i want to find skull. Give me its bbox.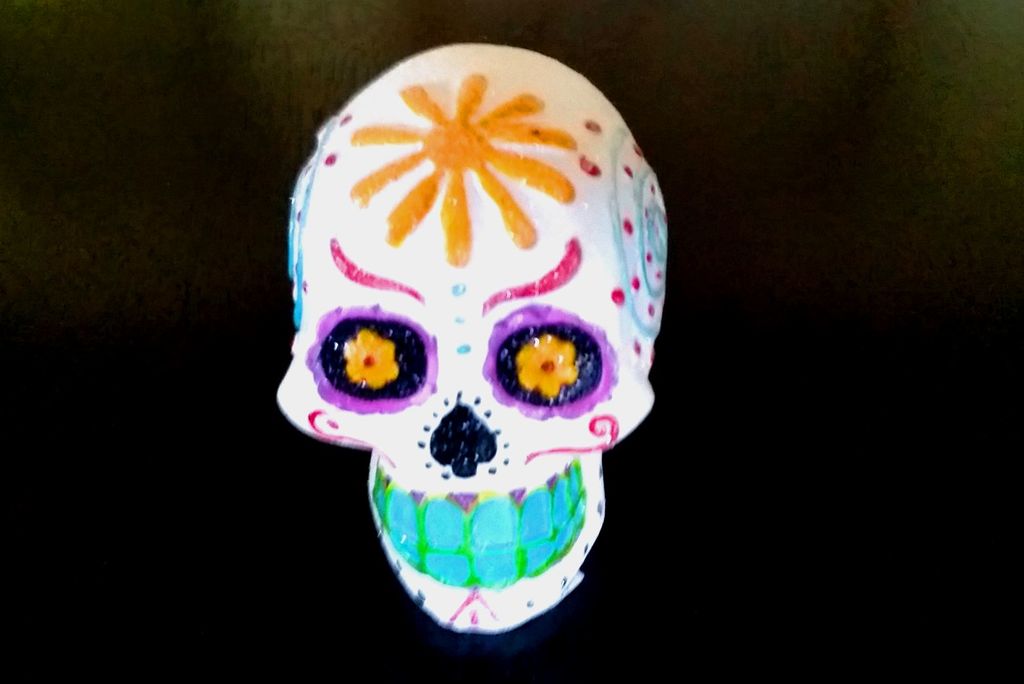
Rect(272, 42, 670, 633).
